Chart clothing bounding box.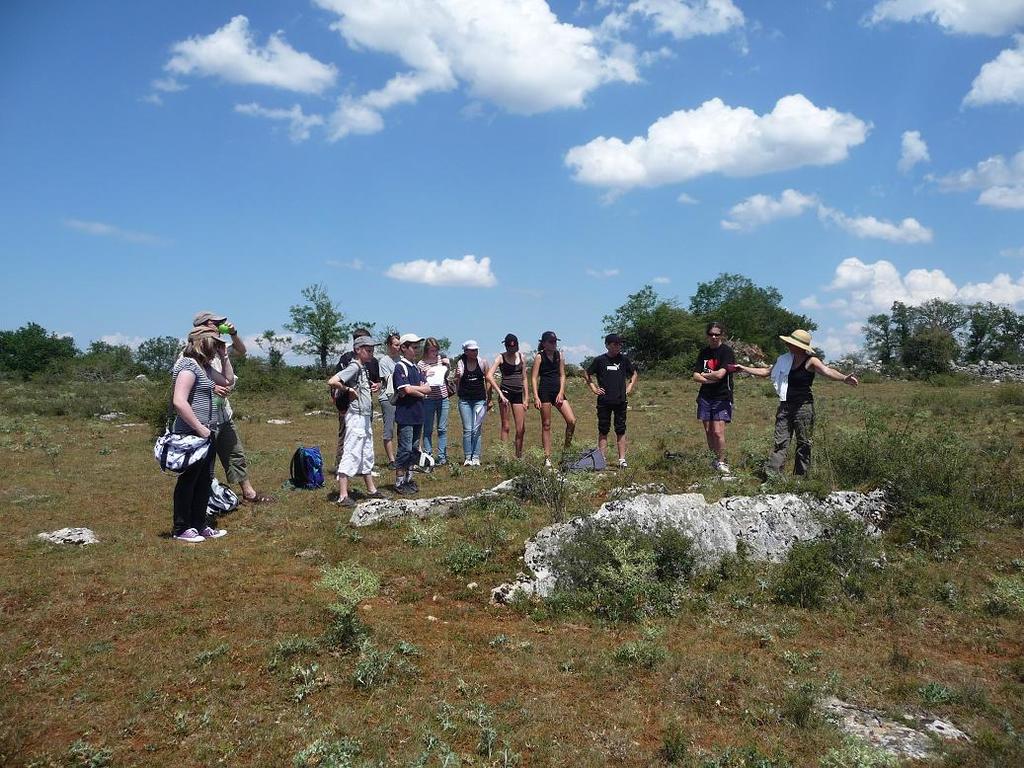
Charted: <bbox>454, 354, 488, 463</bbox>.
